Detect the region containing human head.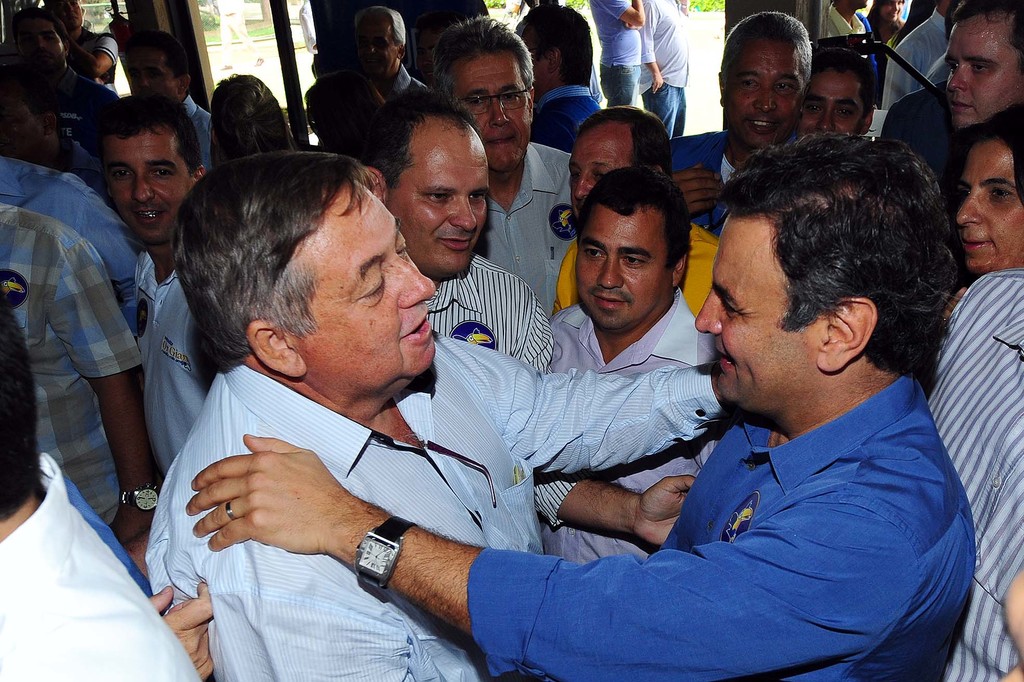
(434,17,535,171).
